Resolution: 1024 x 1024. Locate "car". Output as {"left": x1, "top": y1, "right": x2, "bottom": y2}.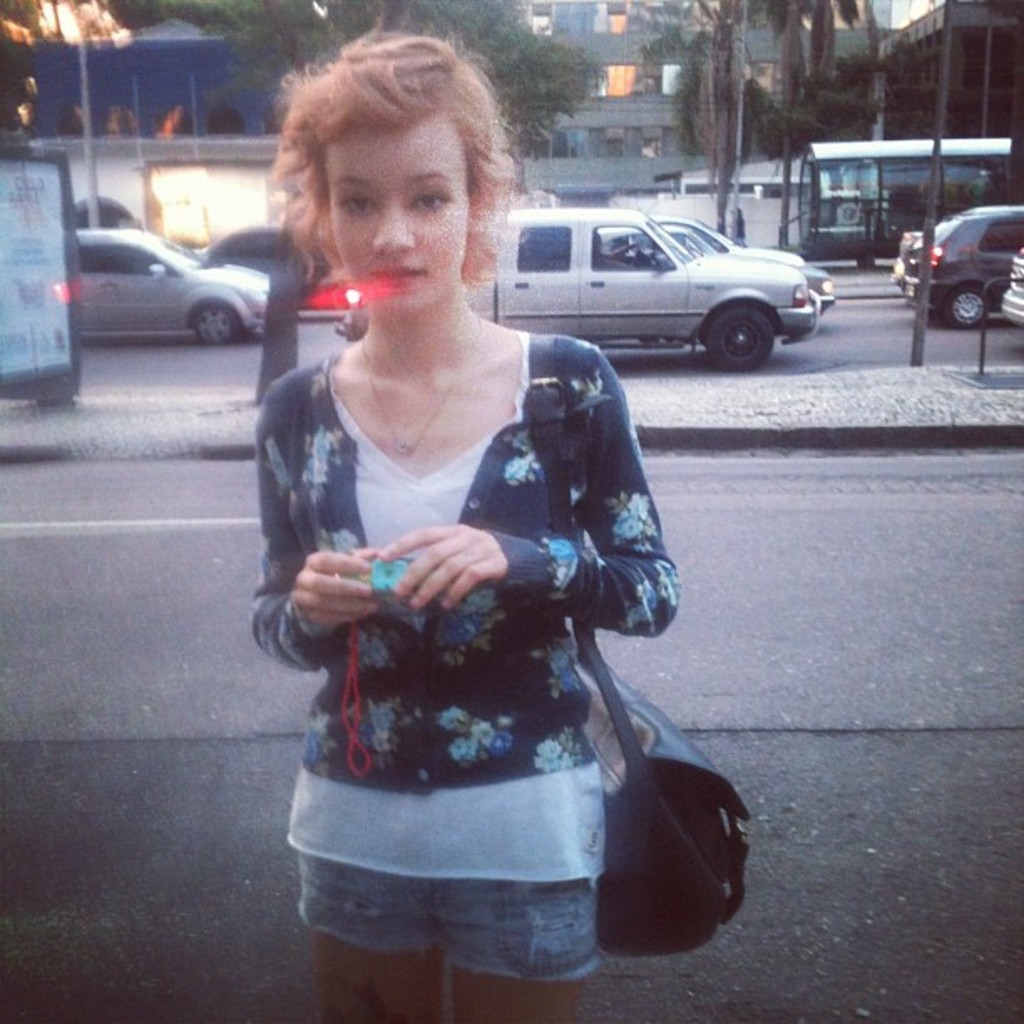
{"left": 72, "top": 218, "right": 288, "bottom": 356}.
